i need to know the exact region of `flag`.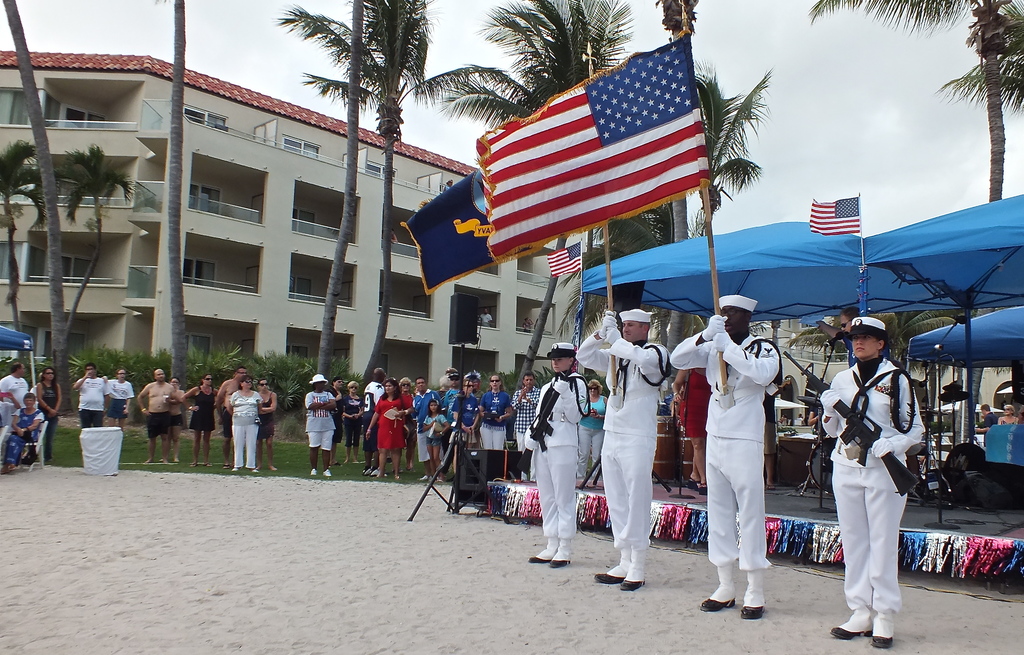
Region: <bbox>398, 167, 496, 302</bbox>.
